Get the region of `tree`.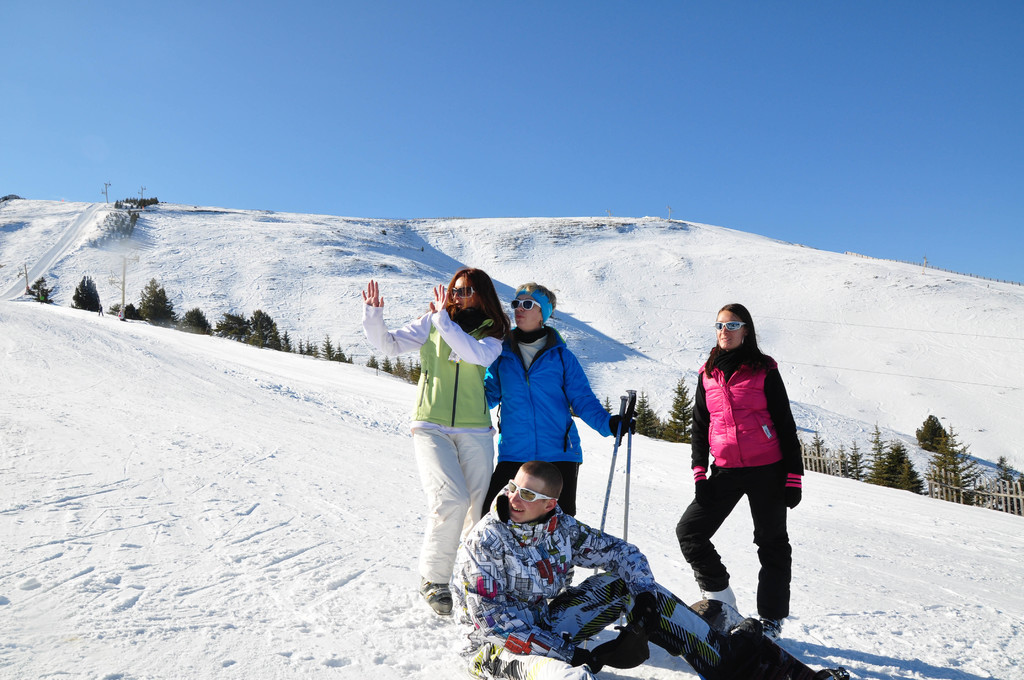
region(870, 438, 930, 496).
